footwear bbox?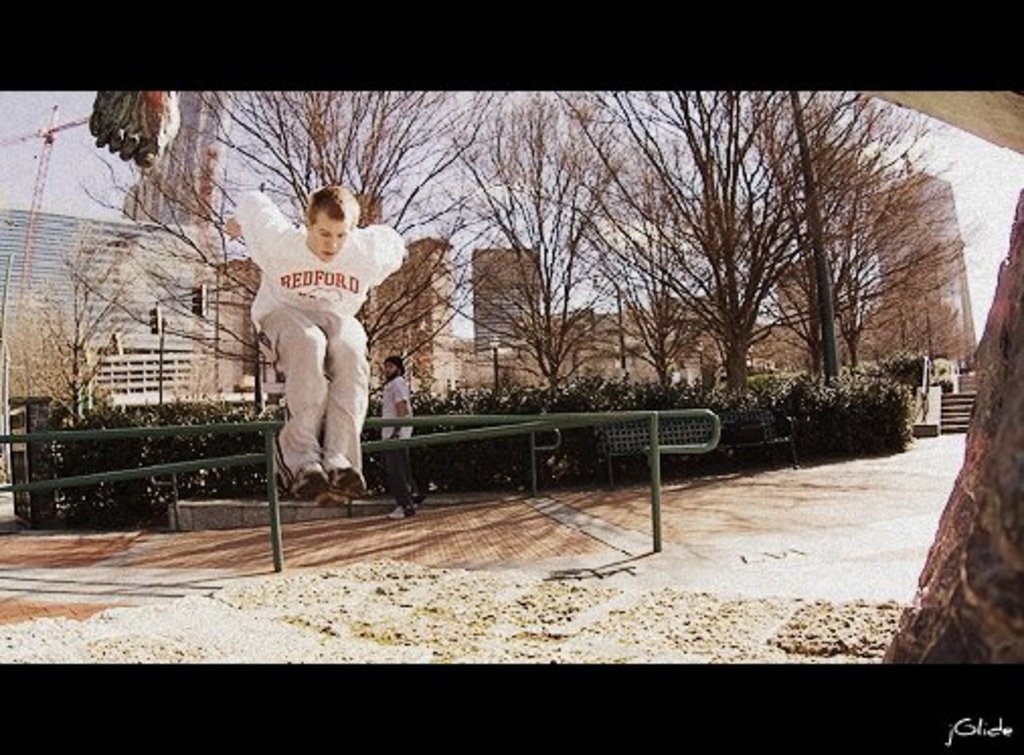
select_region(326, 472, 368, 508)
